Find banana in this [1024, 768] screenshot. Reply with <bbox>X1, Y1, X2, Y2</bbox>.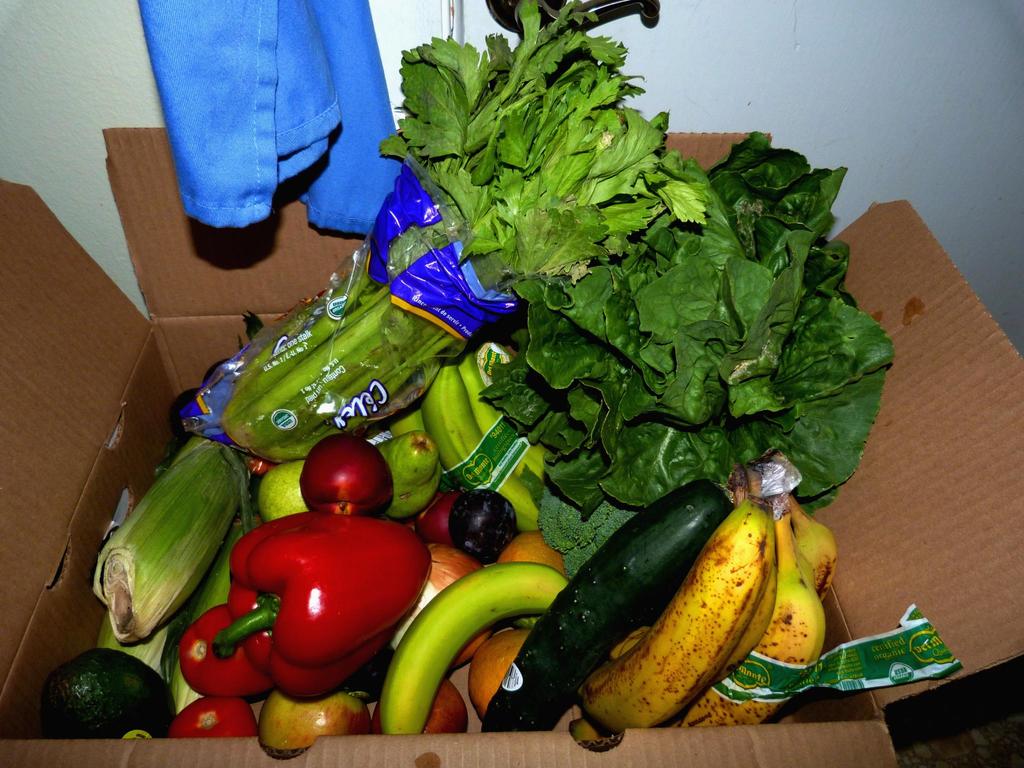
<bbox>785, 497, 839, 592</bbox>.
